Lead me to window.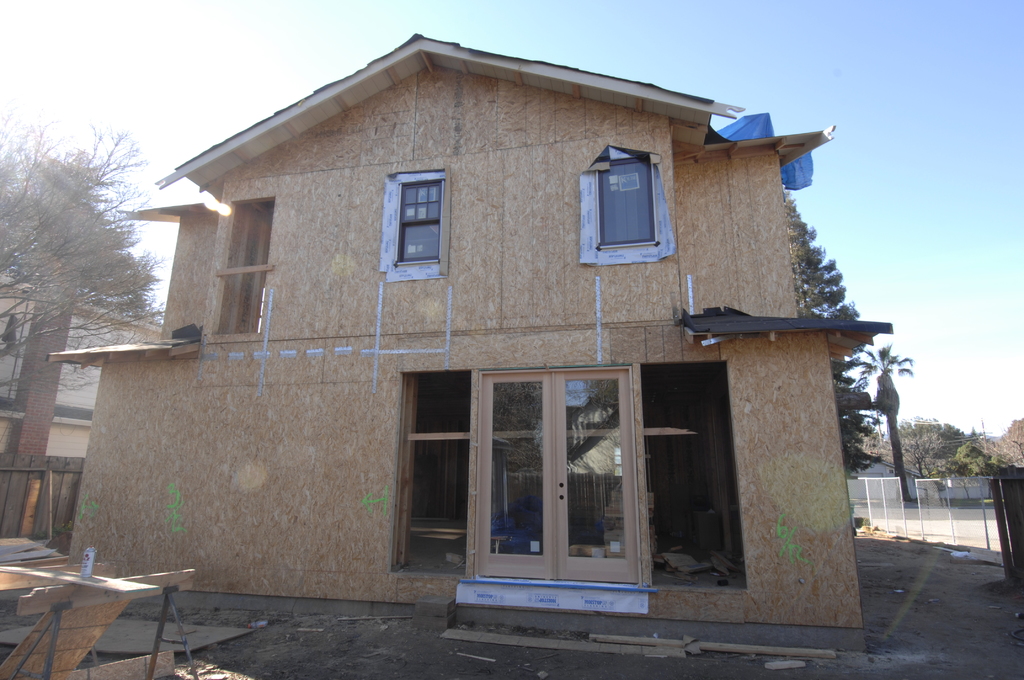
Lead to [left=591, top=155, right=657, bottom=247].
